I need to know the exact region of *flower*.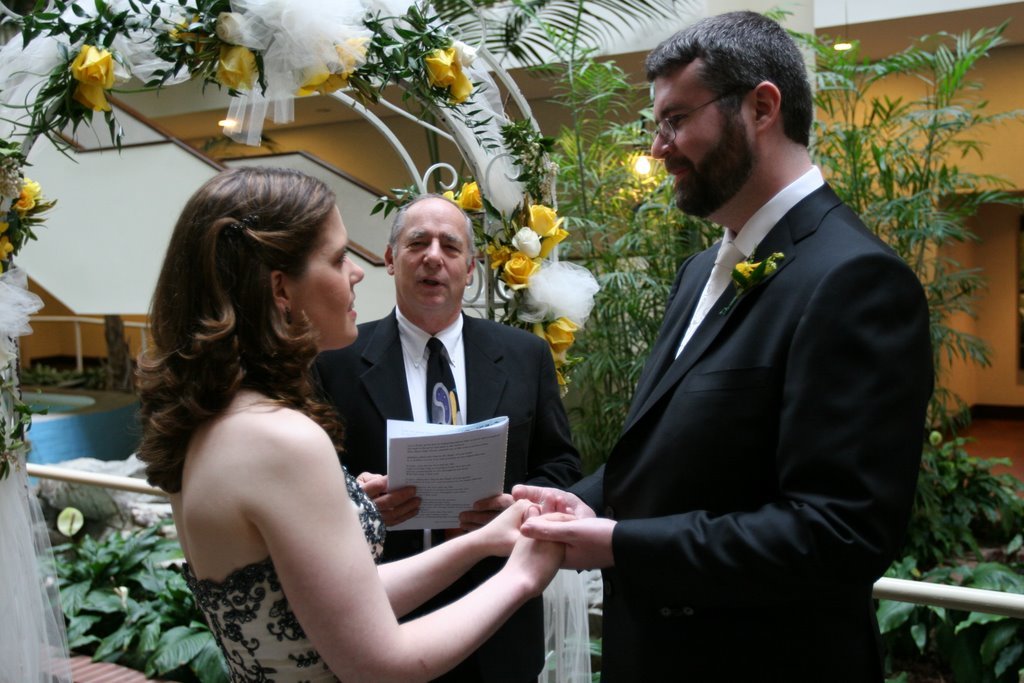
Region: 19/177/38/211.
